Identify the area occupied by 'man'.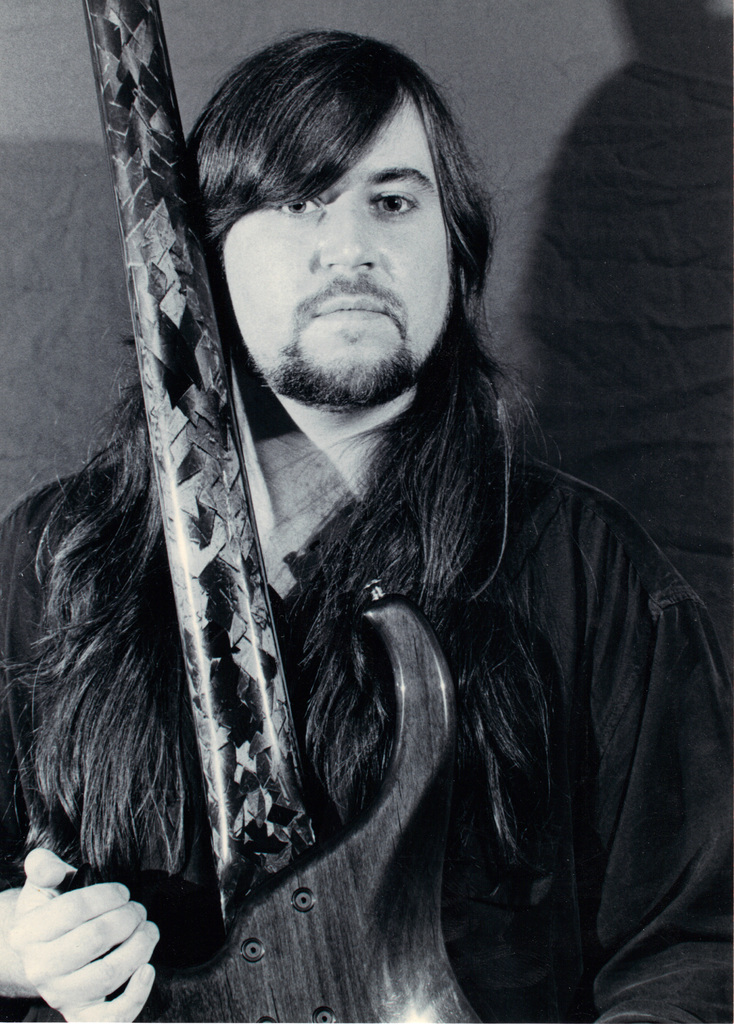
Area: bbox=(68, 35, 707, 983).
